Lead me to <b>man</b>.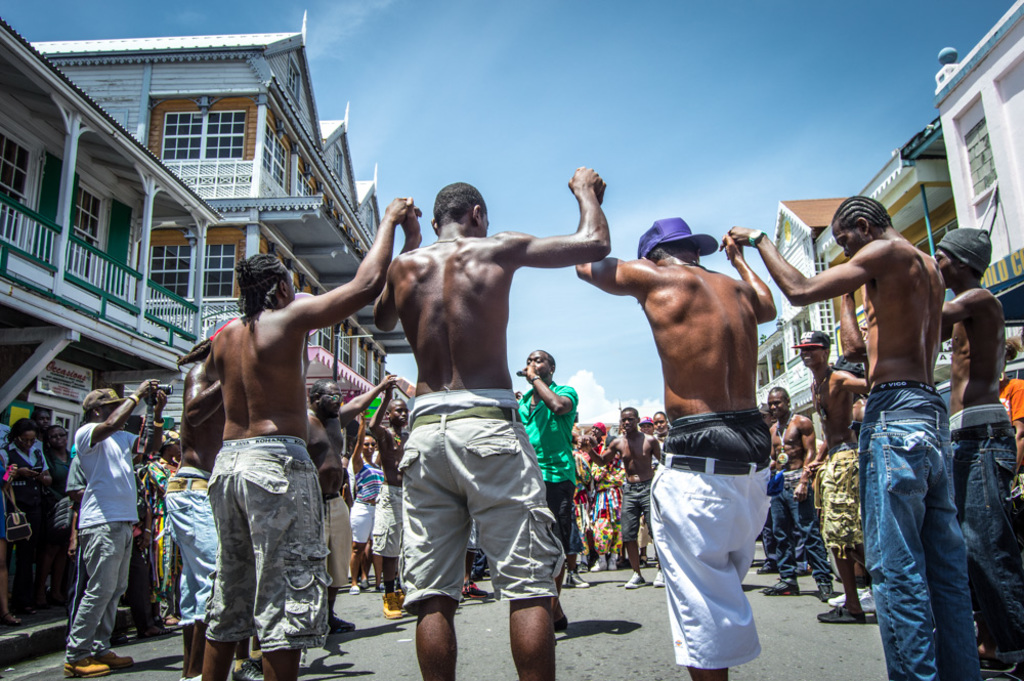
Lead to (left=579, top=420, right=613, bottom=570).
